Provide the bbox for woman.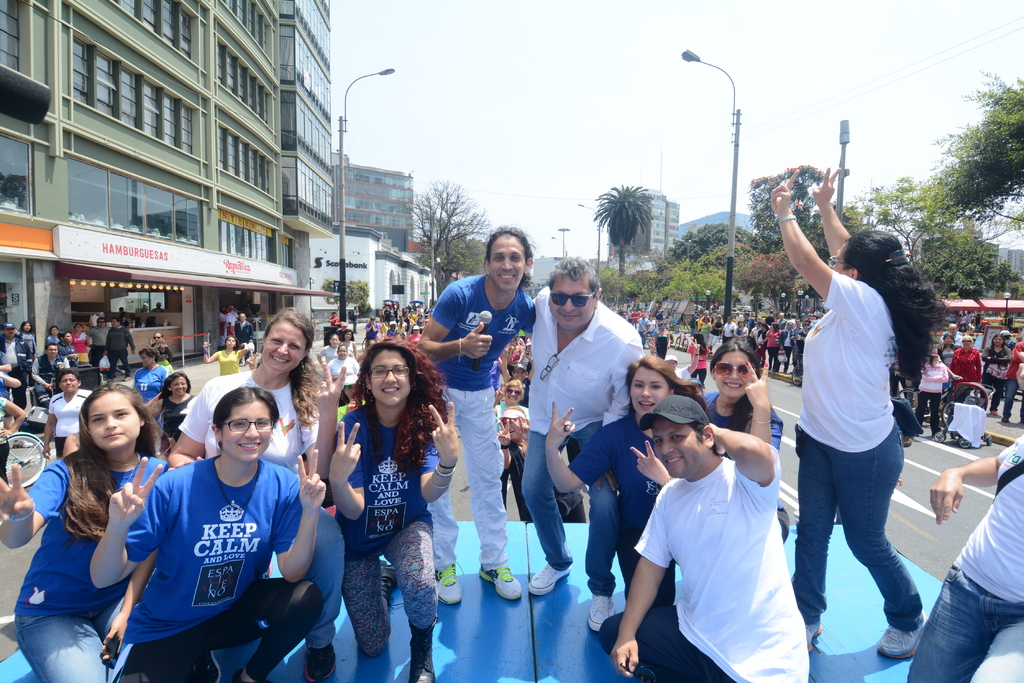
BBox(648, 316, 656, 338).
